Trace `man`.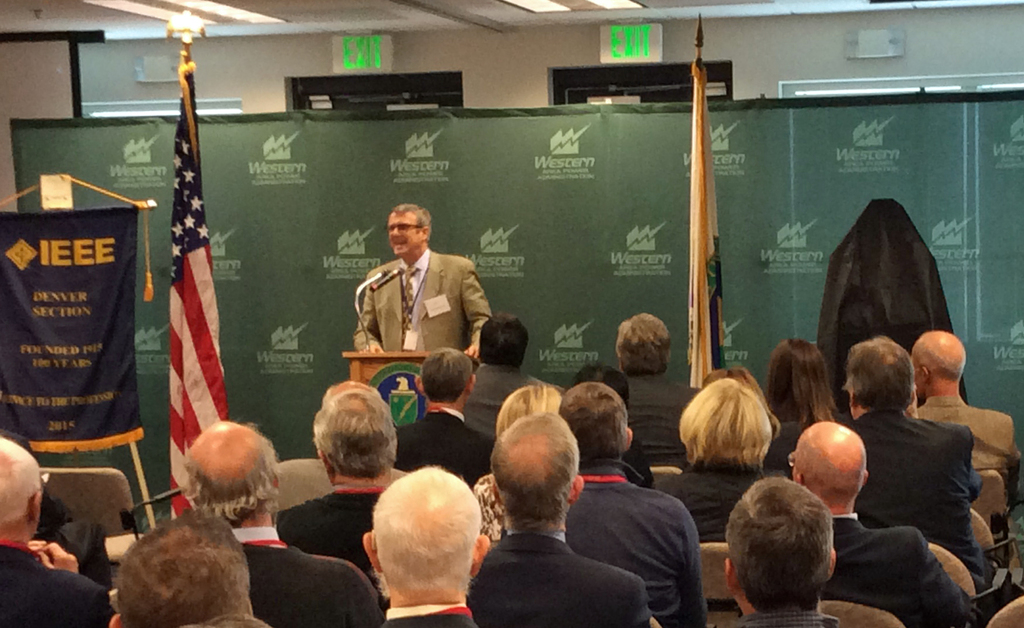
Traced to {"left": 358, "top": 473, "right": 483, "bottom": 627}.
